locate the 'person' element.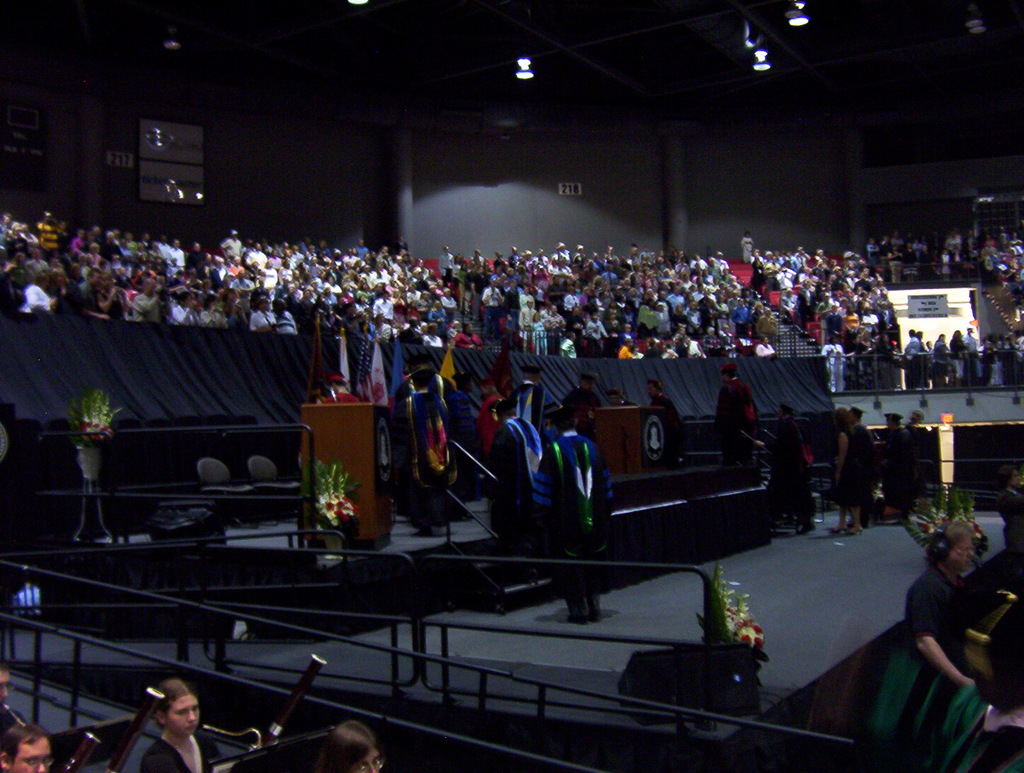
Element bbox: {"x1": 145, "y1": 679, "x2": 216, "y2": 772}.
